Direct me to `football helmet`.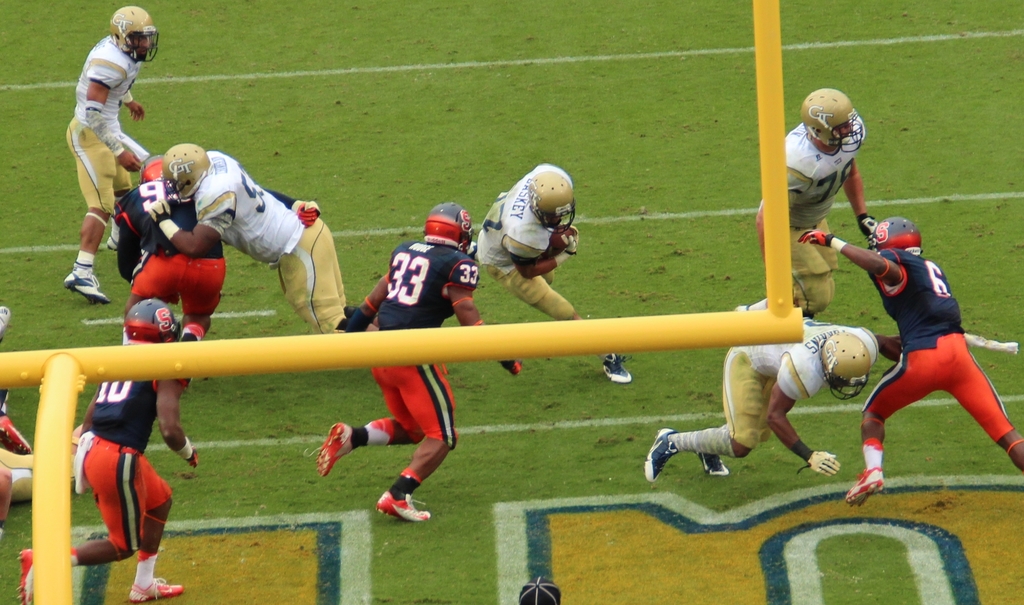
Direction: box=[106, 5, 155, 65].
